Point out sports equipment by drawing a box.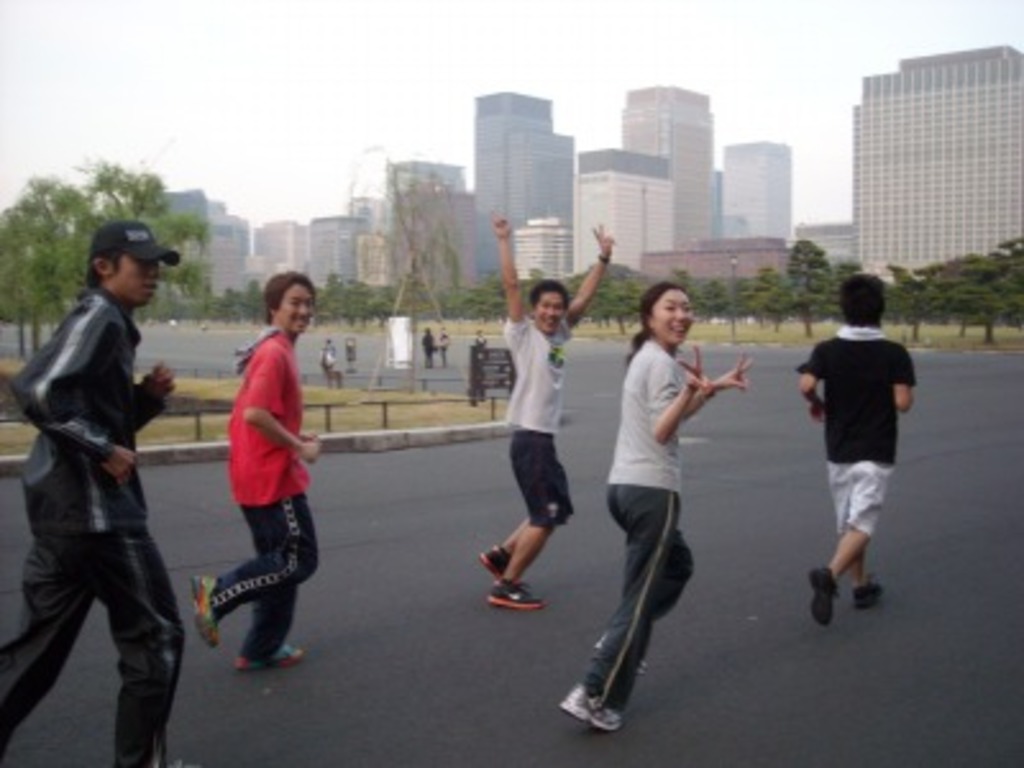
<bbox>192, 573, 215, 637</bbox>.
